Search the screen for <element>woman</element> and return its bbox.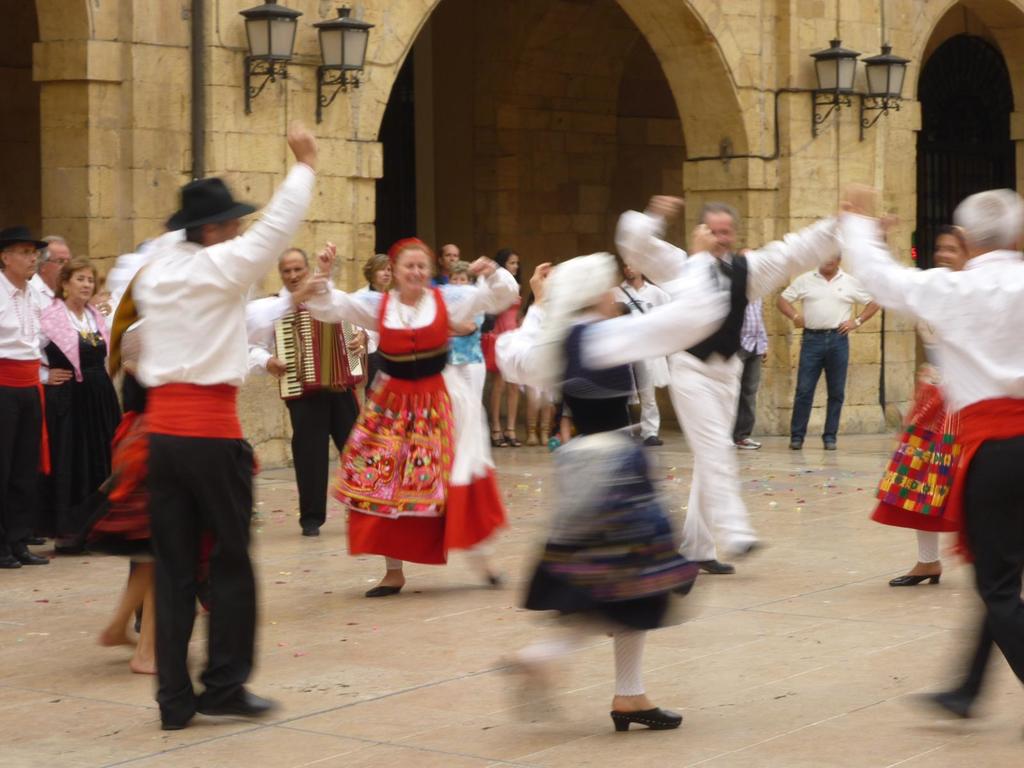
Found: 523, 212, 734, 721.
